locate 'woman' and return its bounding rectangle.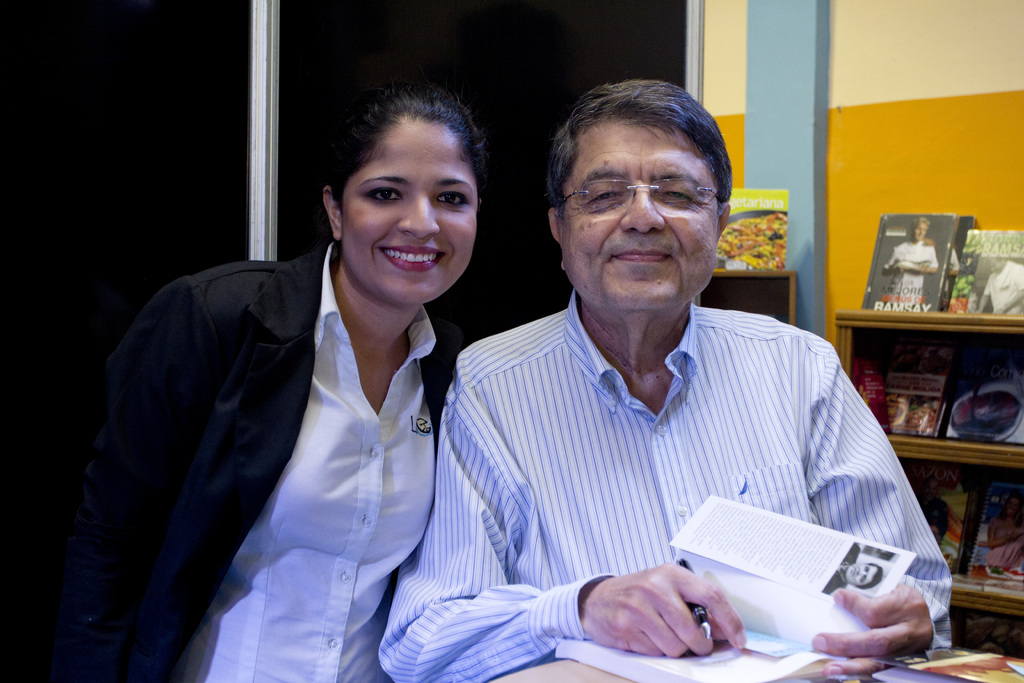
x1=73 y1=114 x2=499 y2=680.
